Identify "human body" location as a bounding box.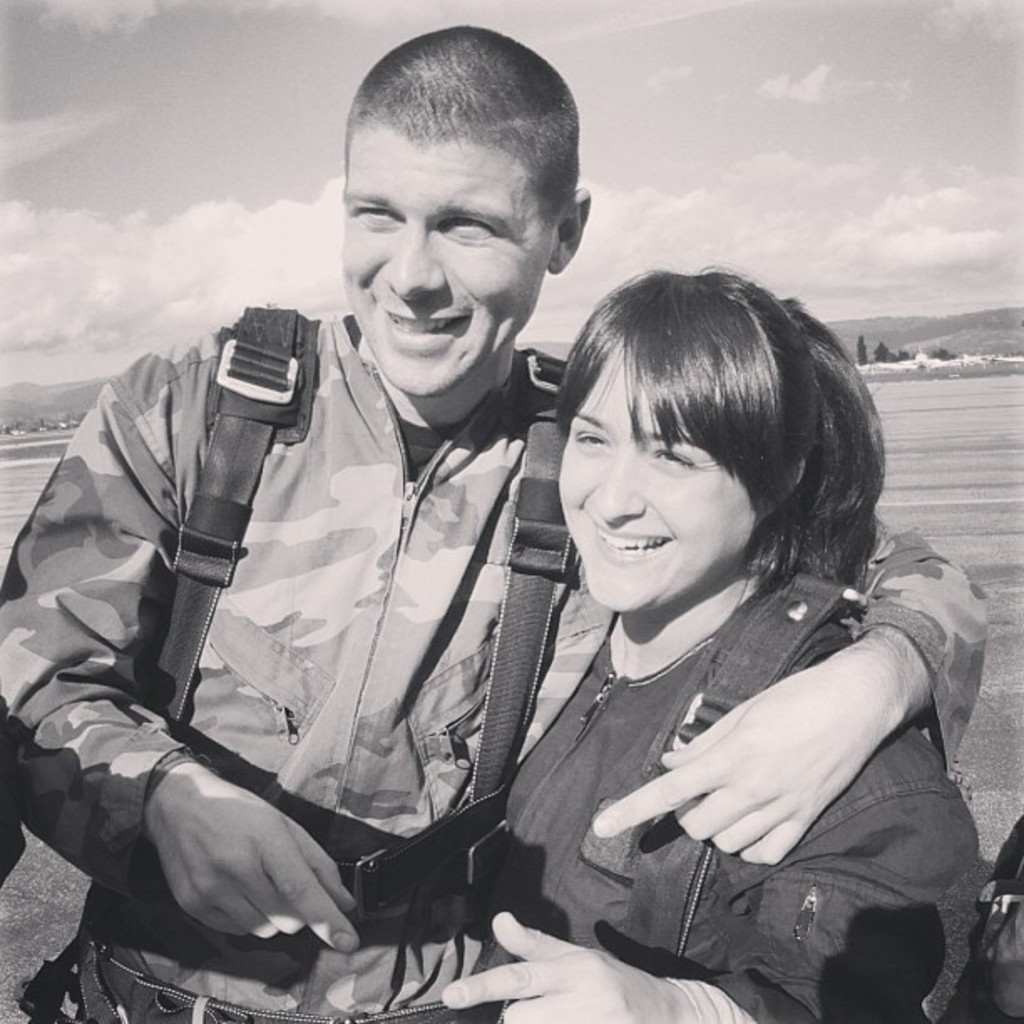
[left=0, top=27, right=987, bottom=1022].
